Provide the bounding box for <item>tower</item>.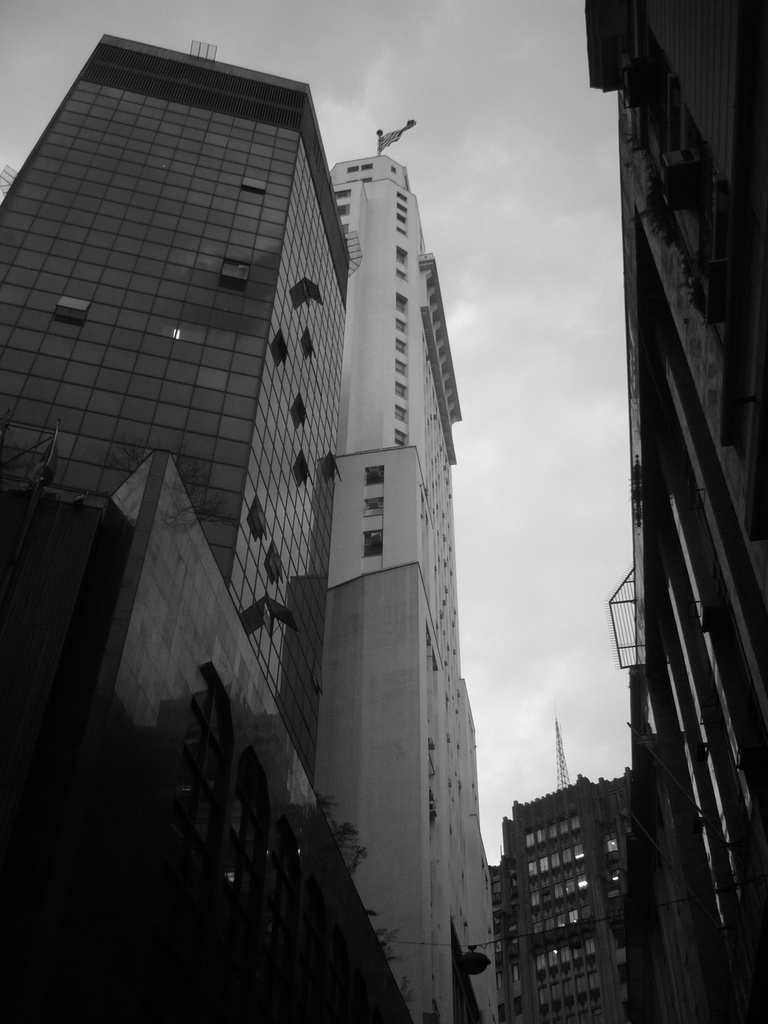
<bbox>255, 155, 504, 1023</bbox>.
